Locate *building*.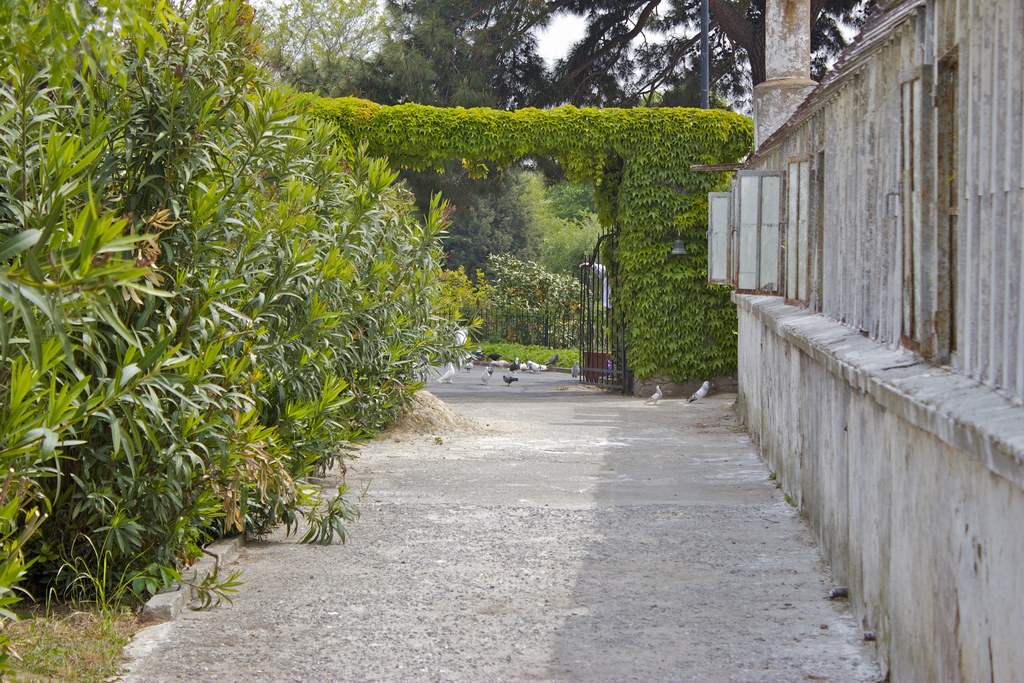
Bounding box: (726,0,1023,682).
